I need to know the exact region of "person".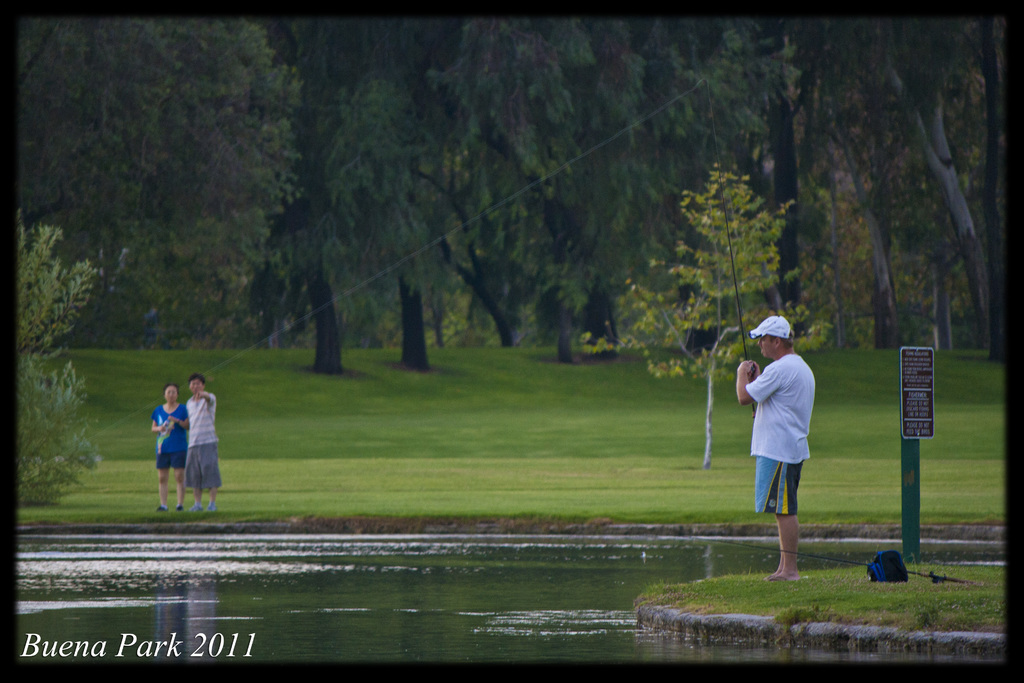
Region: x1=184 y1=375 x2=220 y2=509.
